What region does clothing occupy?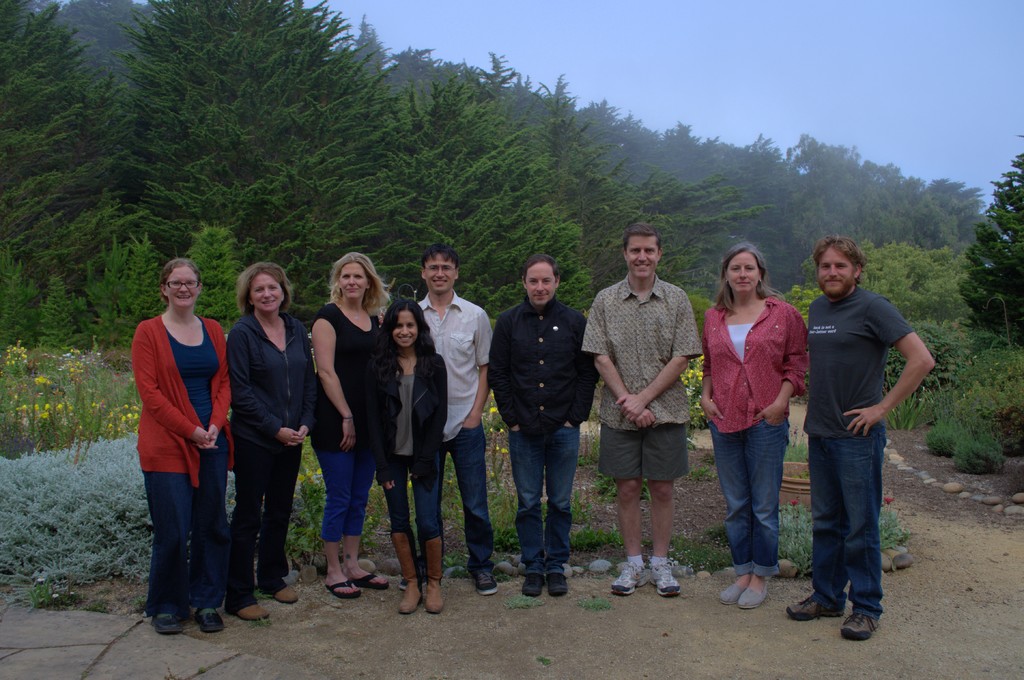
Rect(571, 279, 702, 490).
